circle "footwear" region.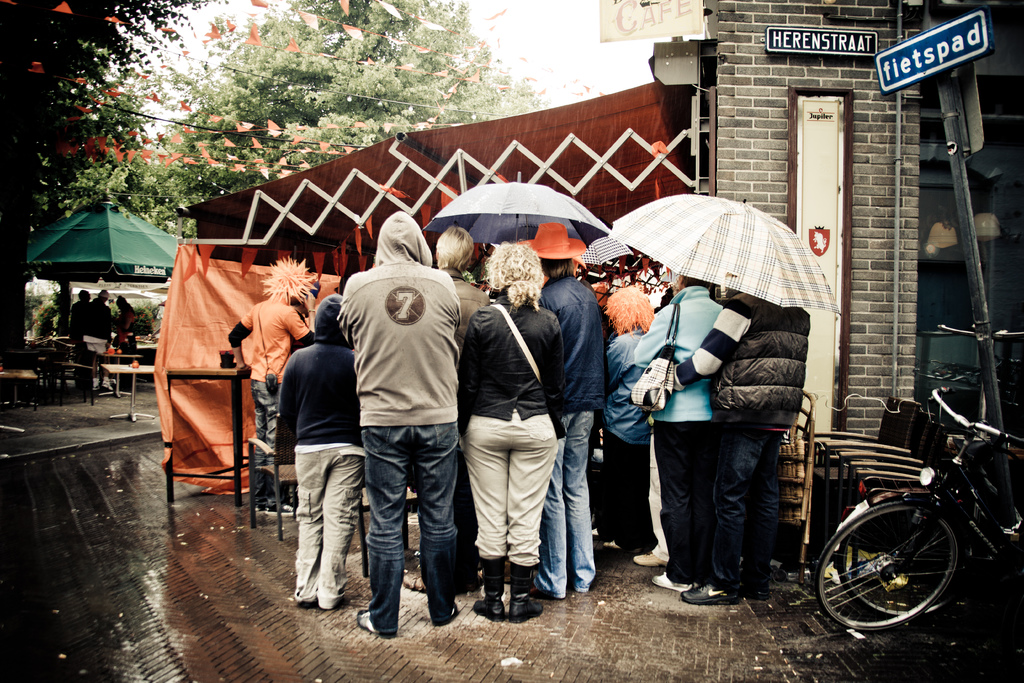
Region: [294,593,318,611].
